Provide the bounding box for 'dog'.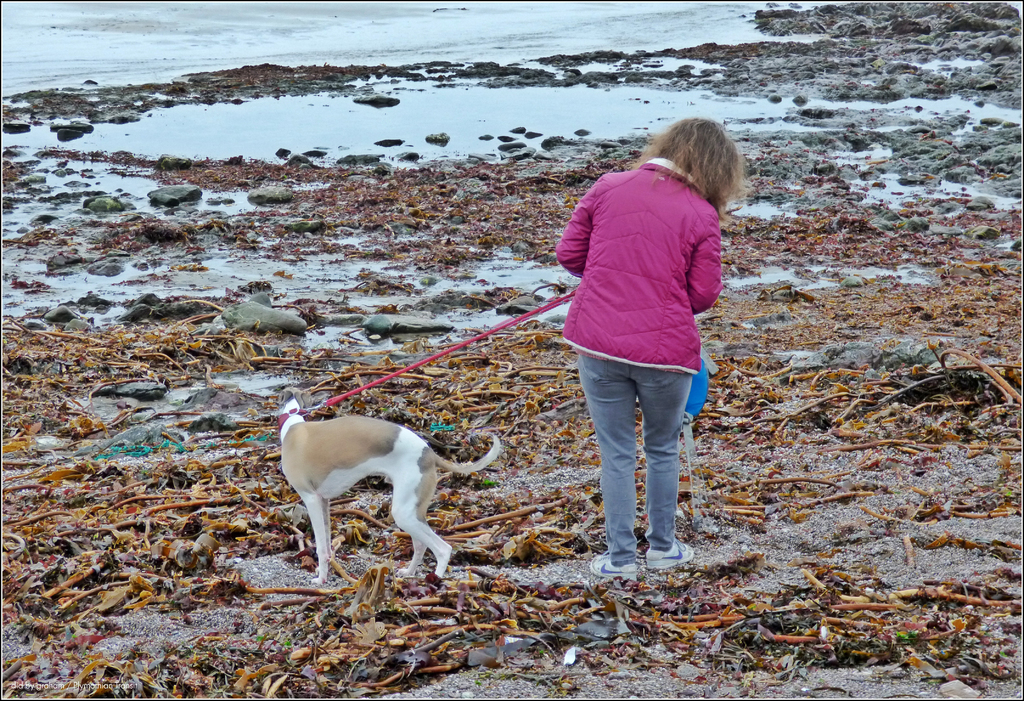
pyautogui.locateOnScreen(273, 387, 500, 584).
